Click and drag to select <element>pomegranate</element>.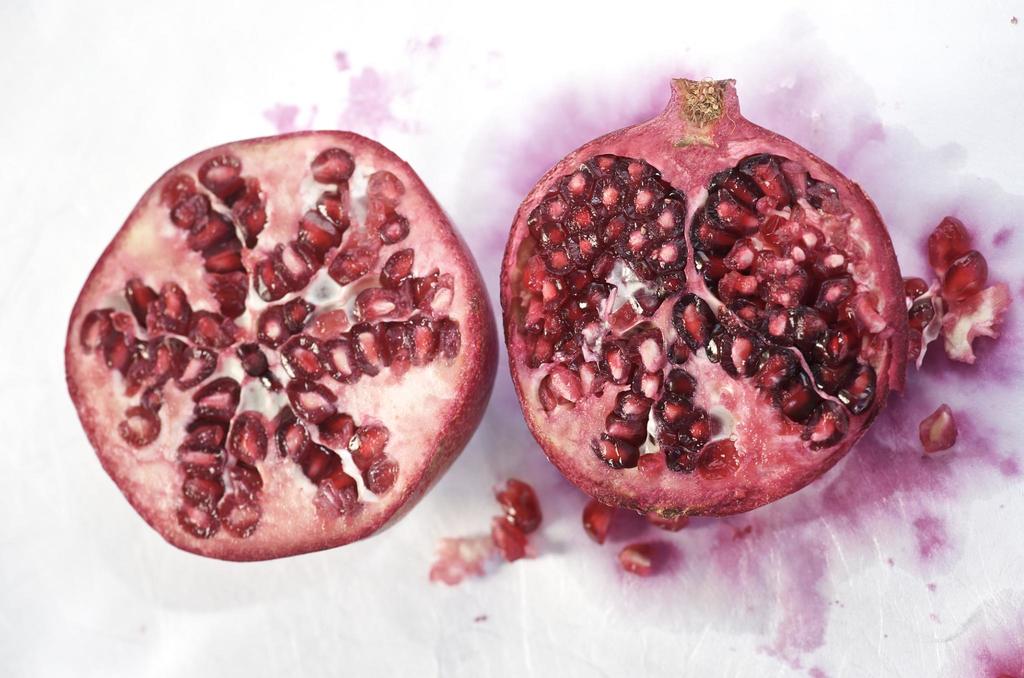
Selection: bbox=[924, 401, 963, 453].
